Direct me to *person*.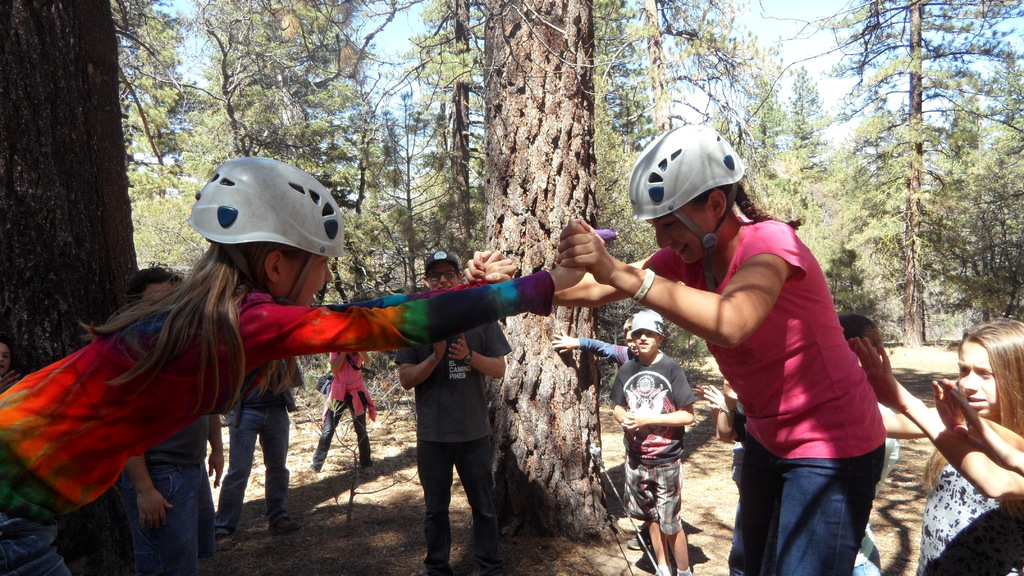
Direction: x1=0 y1=158 x2=588 y2=575.
